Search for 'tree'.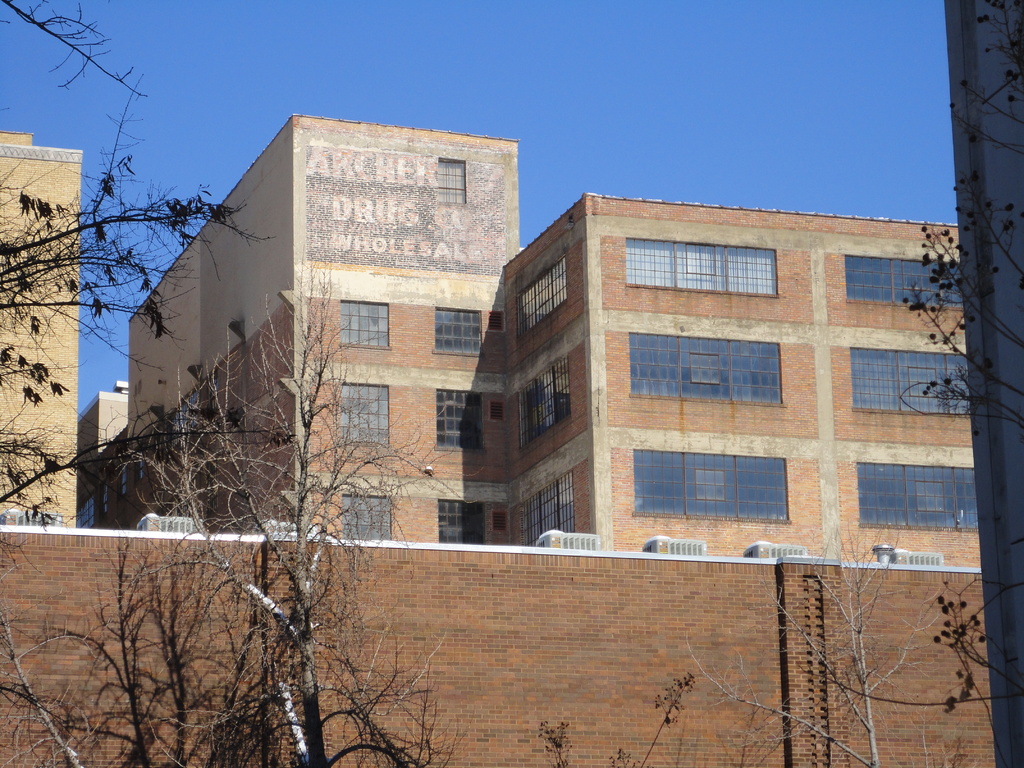
Found at 684, 520, 951, 767.
